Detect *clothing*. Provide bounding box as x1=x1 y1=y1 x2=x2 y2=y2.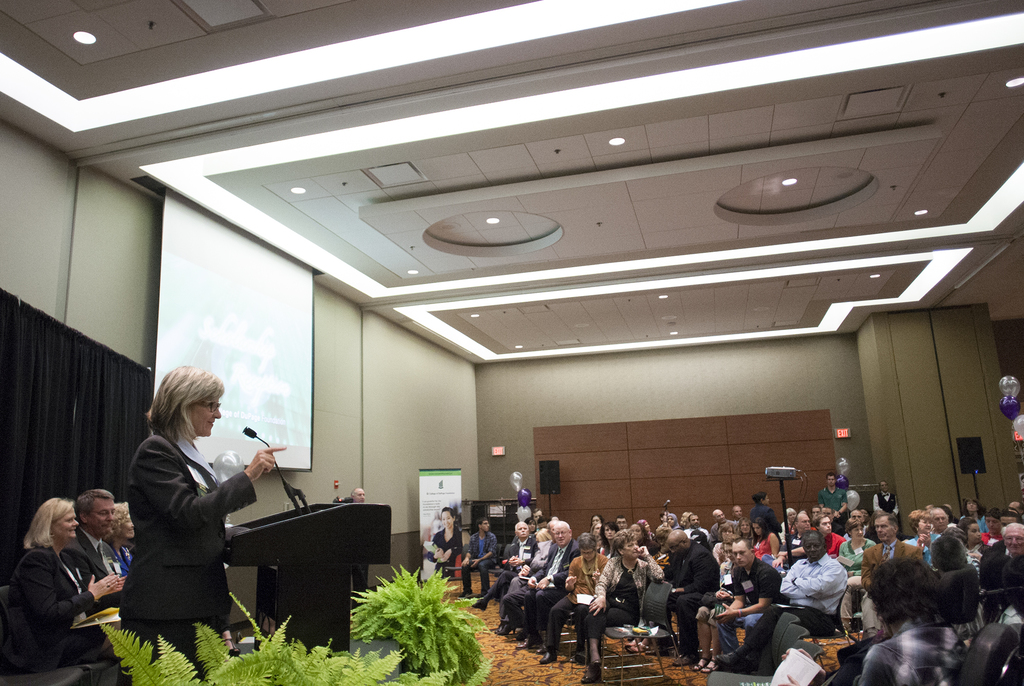
x1=106 y1=399 x2=253 y2=653.
